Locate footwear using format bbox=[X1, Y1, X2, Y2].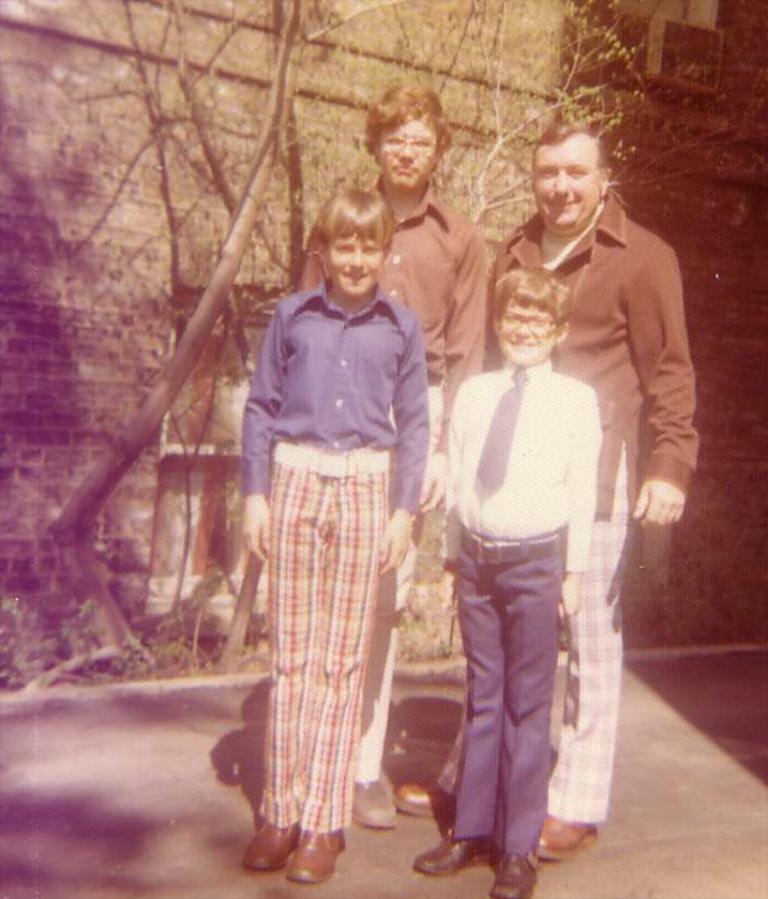
bbox=[490, 852, 540, 898].
